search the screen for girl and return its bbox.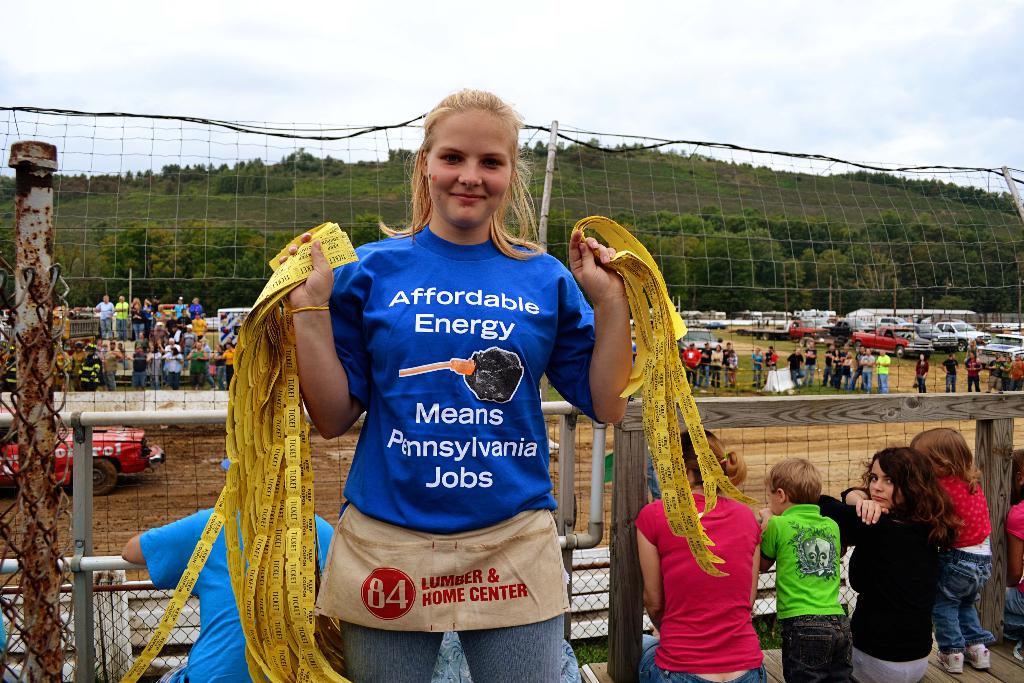
Found: 906,426,996,671.
